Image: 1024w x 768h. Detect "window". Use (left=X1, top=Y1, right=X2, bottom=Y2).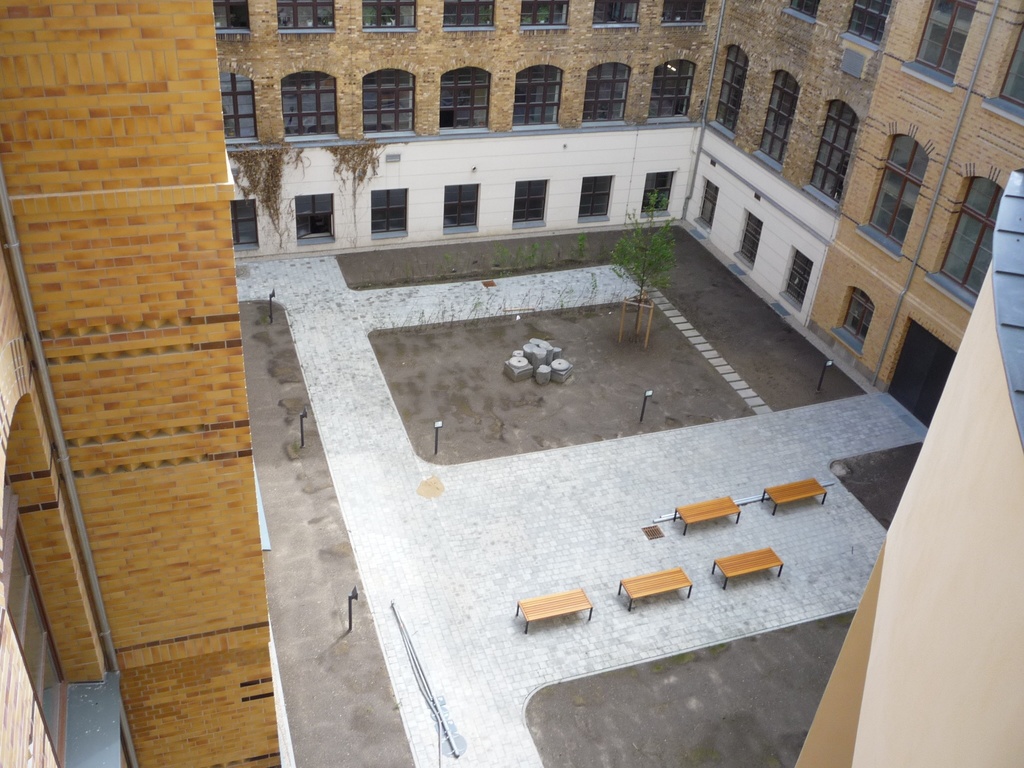
(left=906, top=0, right=980, bottom=78).
